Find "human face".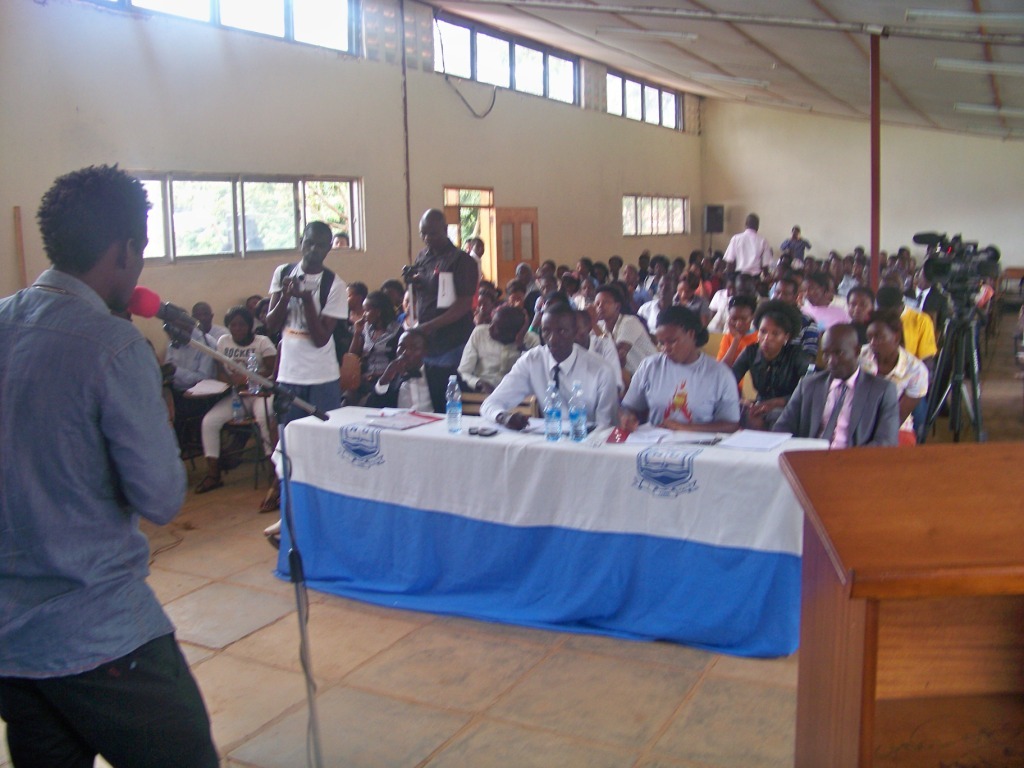
bbox=(847, 291, 869, 323).
